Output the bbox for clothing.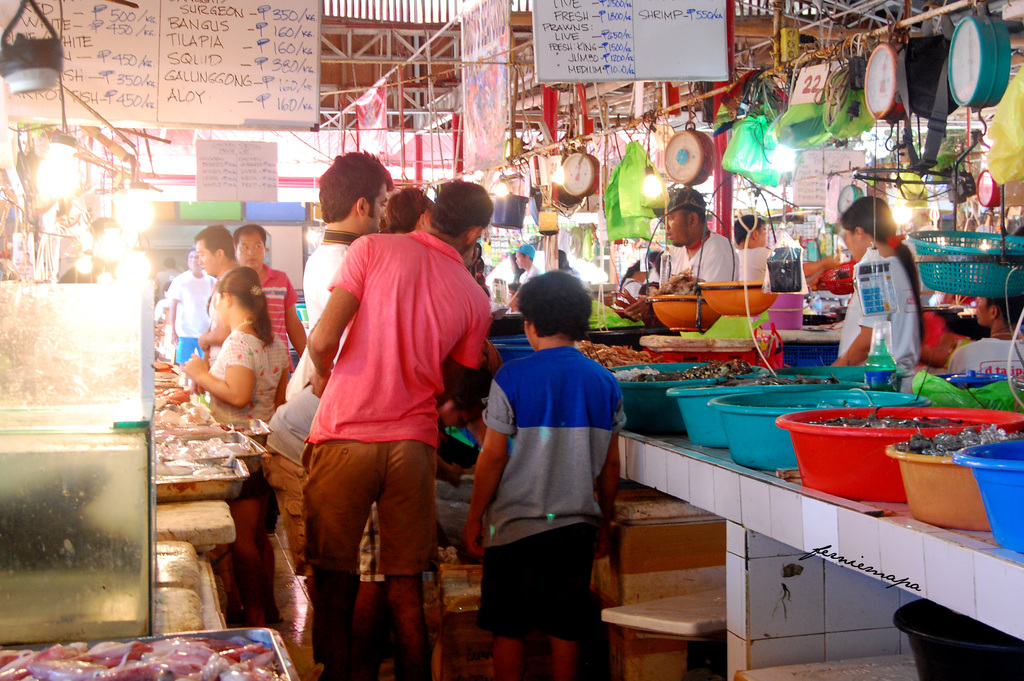
518 263 535 279.
